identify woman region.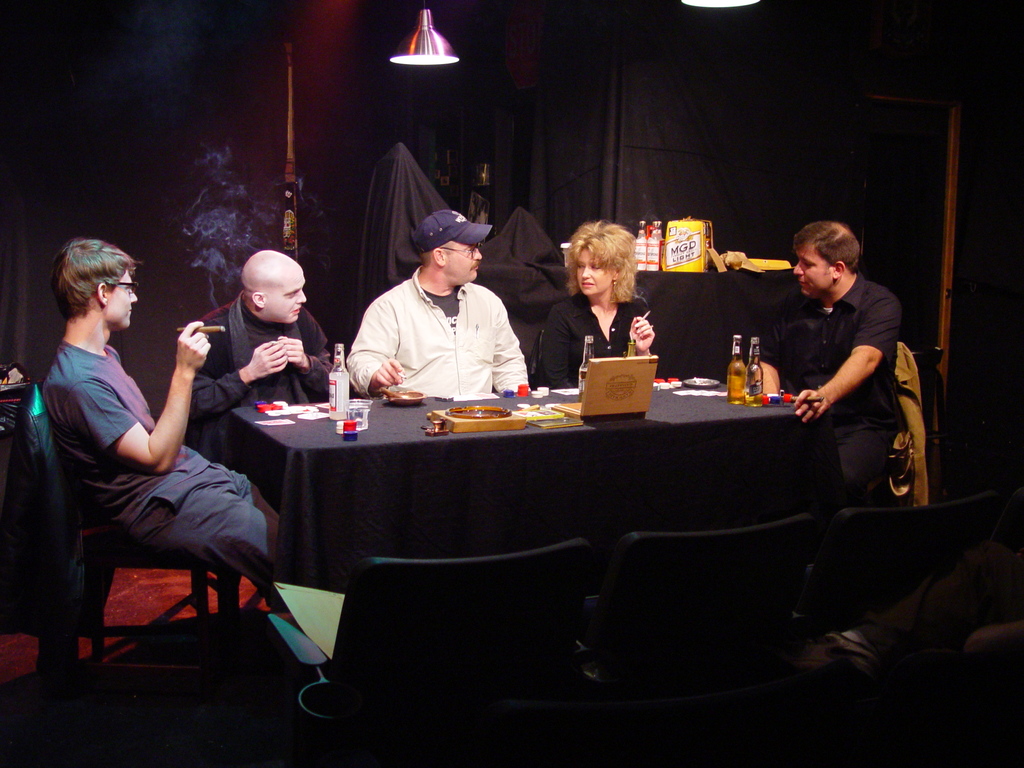
Region: box=[540, 225, 667, 391].
